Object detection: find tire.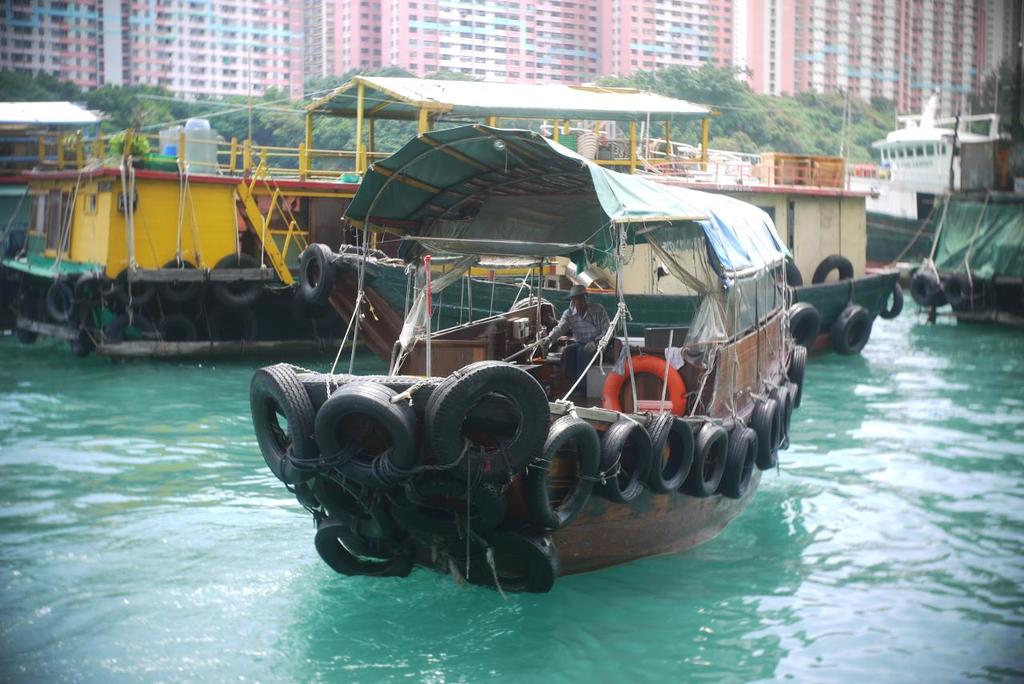
locate(391, 474, 503, 537).
